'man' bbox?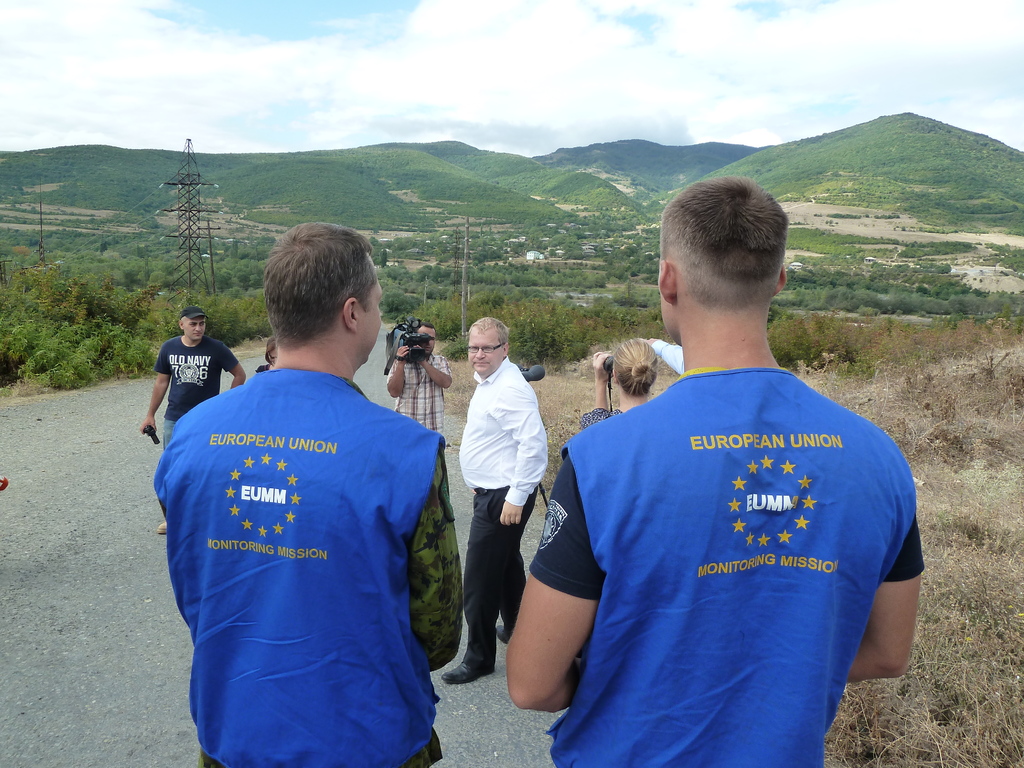
x1=439 y1=316 x2=550 y2=677
